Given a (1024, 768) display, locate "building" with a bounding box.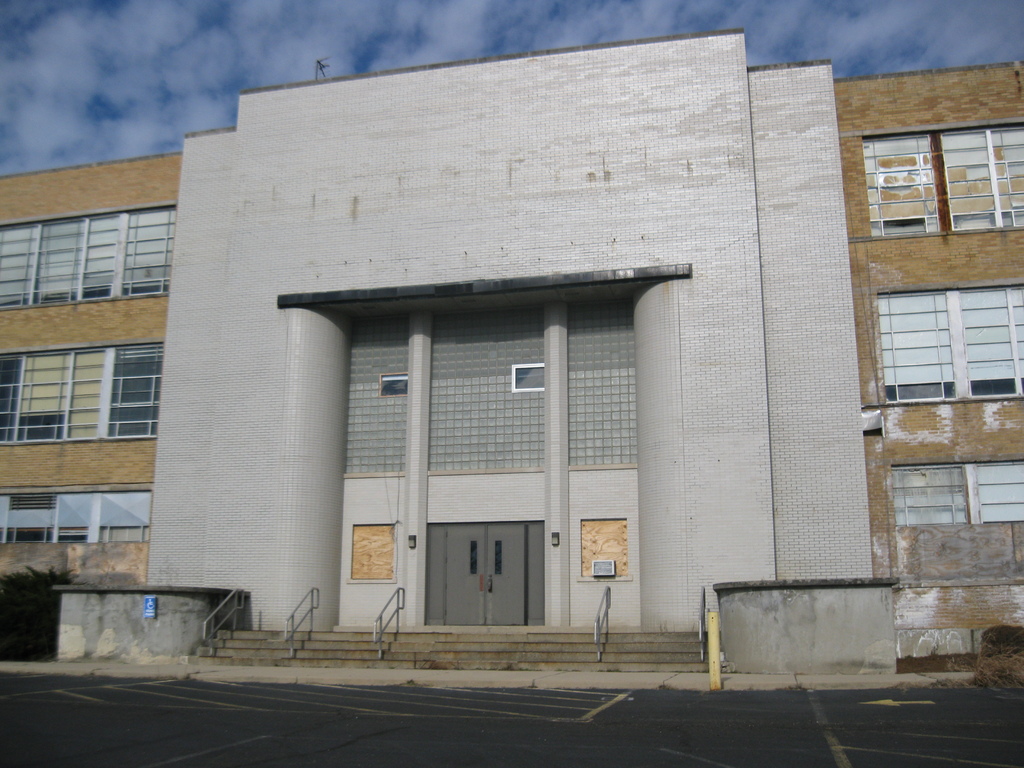
Located: [0, 28, 1023, 681].
